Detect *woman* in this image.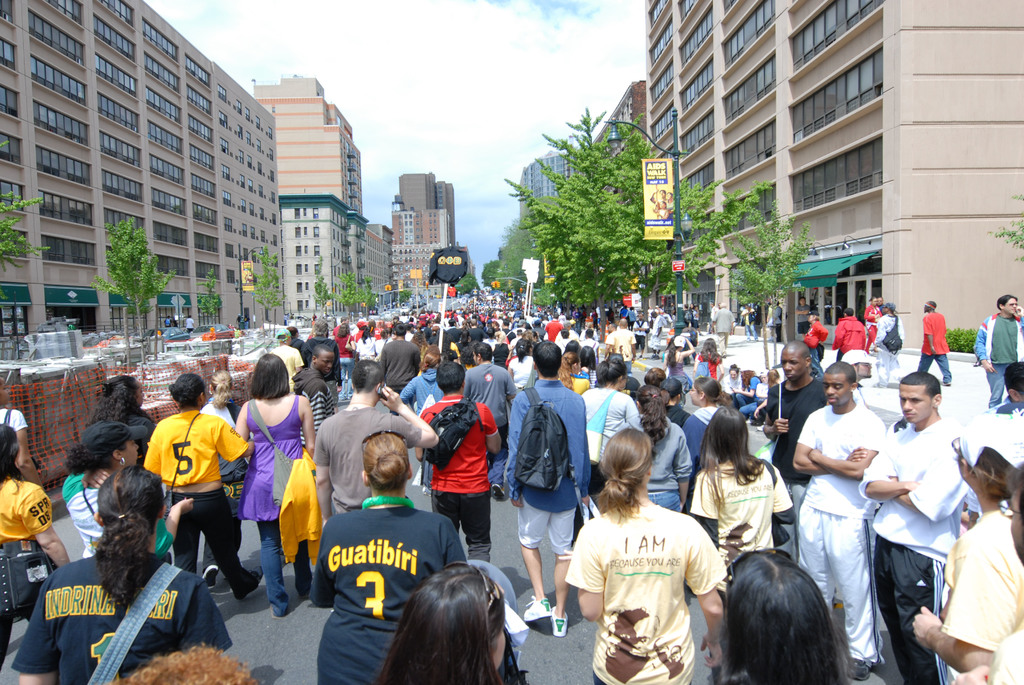
Detection: pyautogui.locateOnScreen(232, 350, 316, 616).
